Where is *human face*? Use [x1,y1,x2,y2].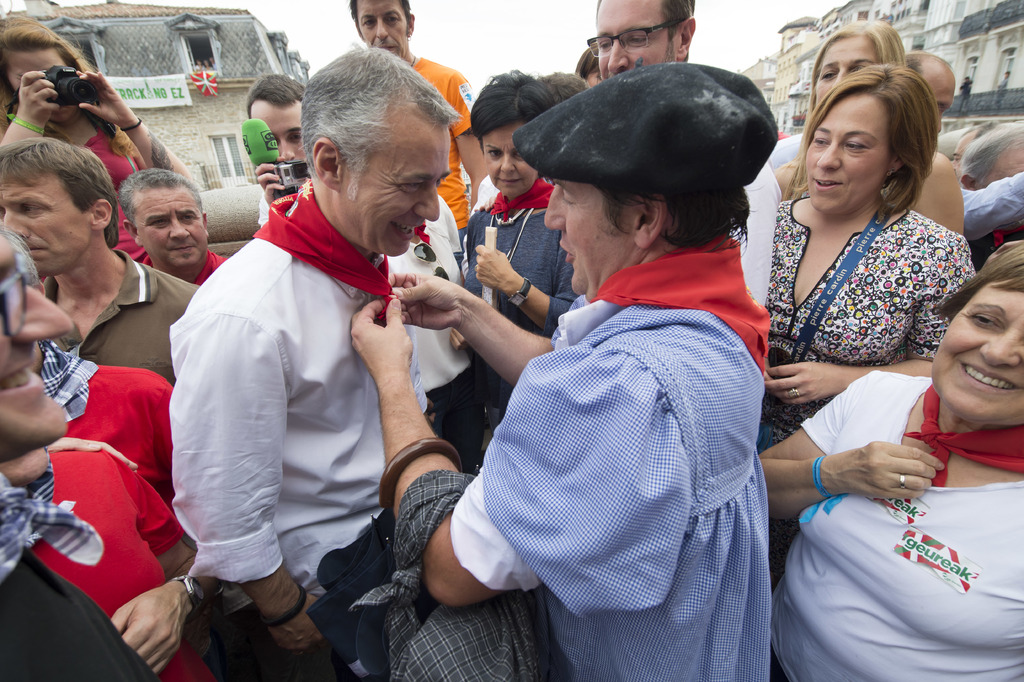
[0,172,88,265].
